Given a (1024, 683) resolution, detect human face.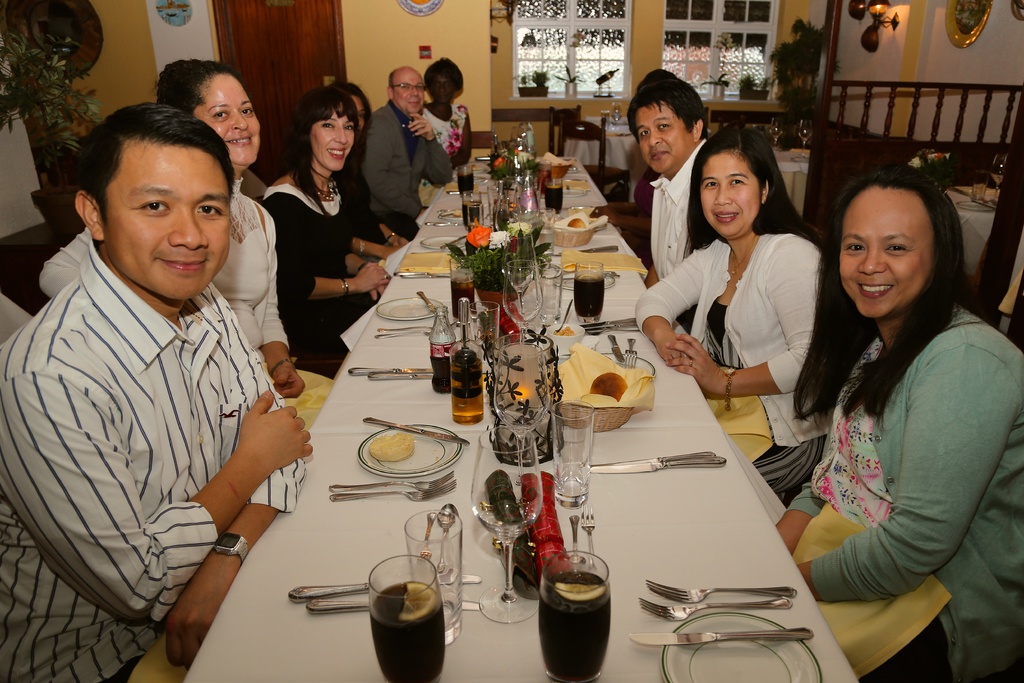
rect(842, 189, 937, 319).
